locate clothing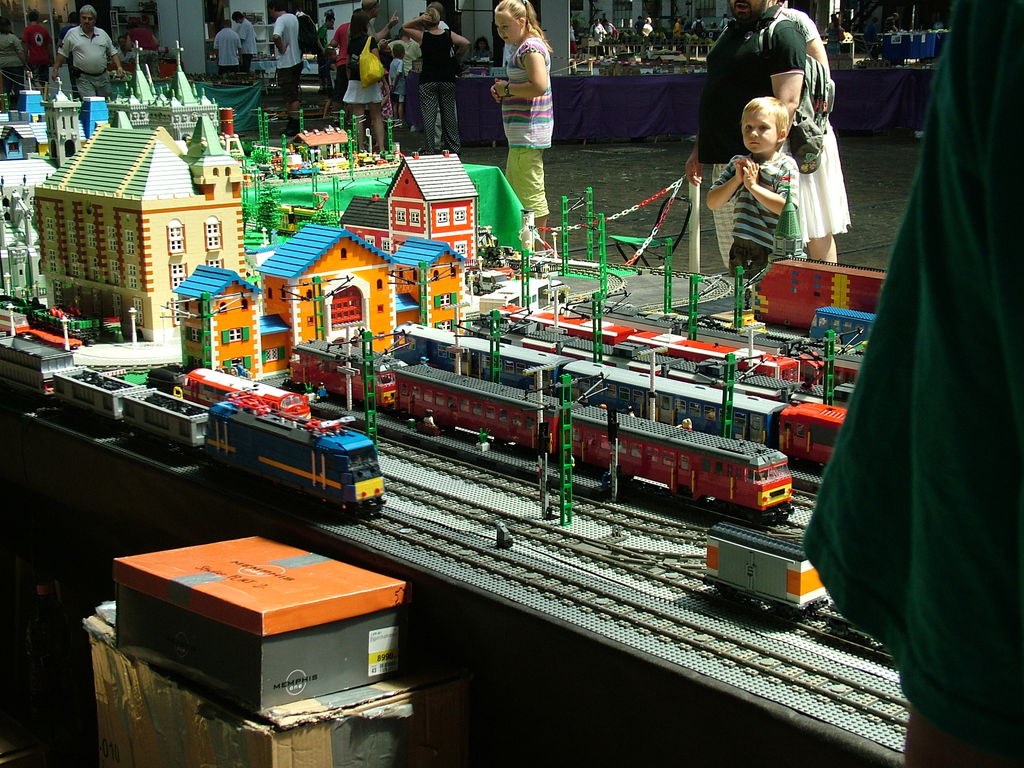
712/134/789/269
